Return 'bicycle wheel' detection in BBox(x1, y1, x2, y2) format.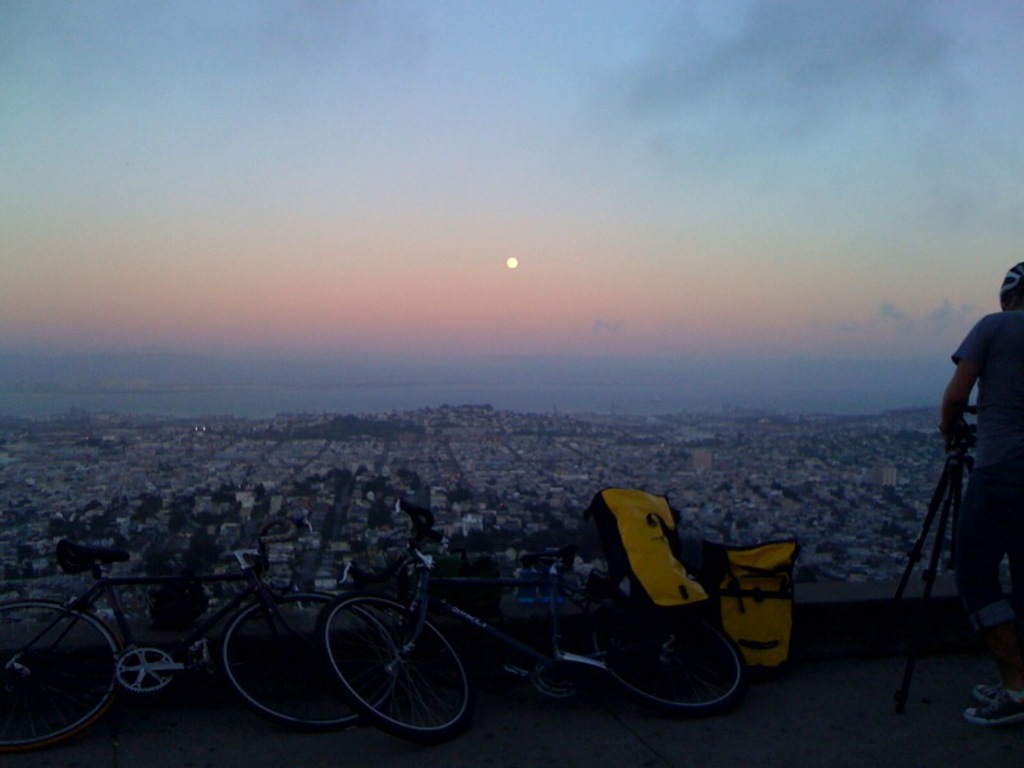
BBox(219, 584, 398, 735).
